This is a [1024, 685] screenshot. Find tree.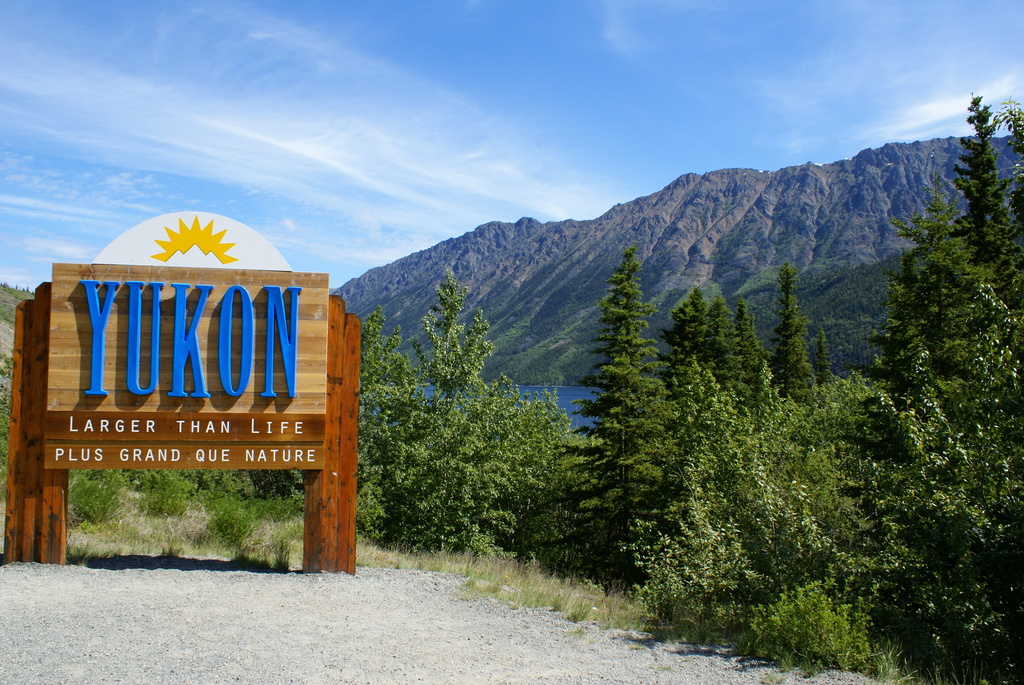
Bounding box: [996, 95, 1023, 229].
